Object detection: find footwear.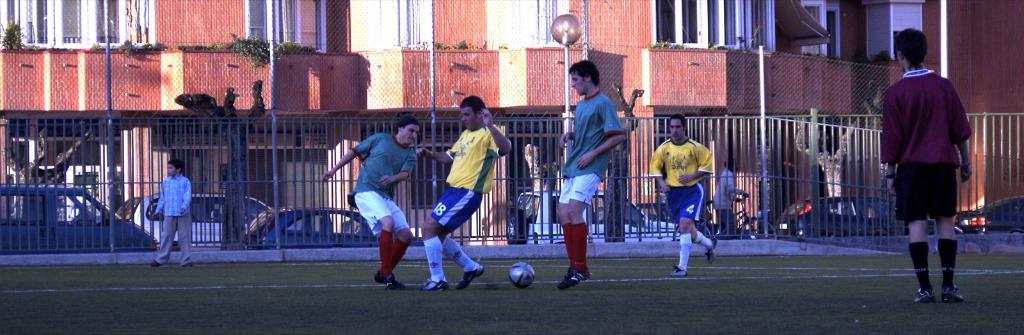
369/275/400/288.
